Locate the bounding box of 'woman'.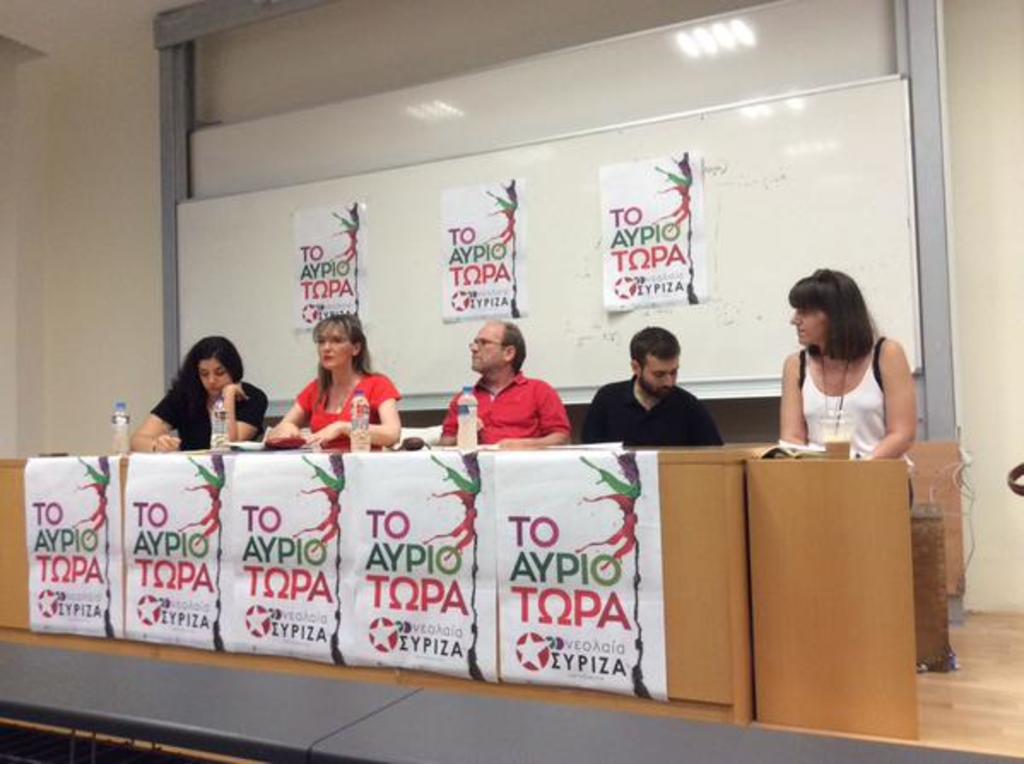
Bounding box: 125 335 268 453.
